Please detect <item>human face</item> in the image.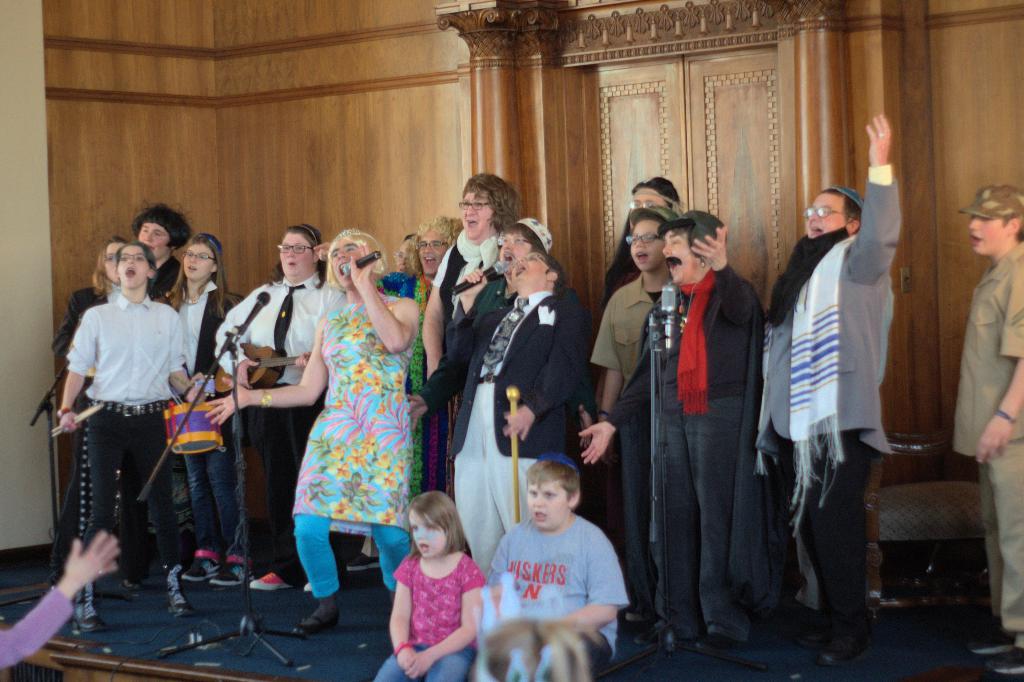
{"x1": 412, "y1": 508, "x2": 447, "y2": 556}.
